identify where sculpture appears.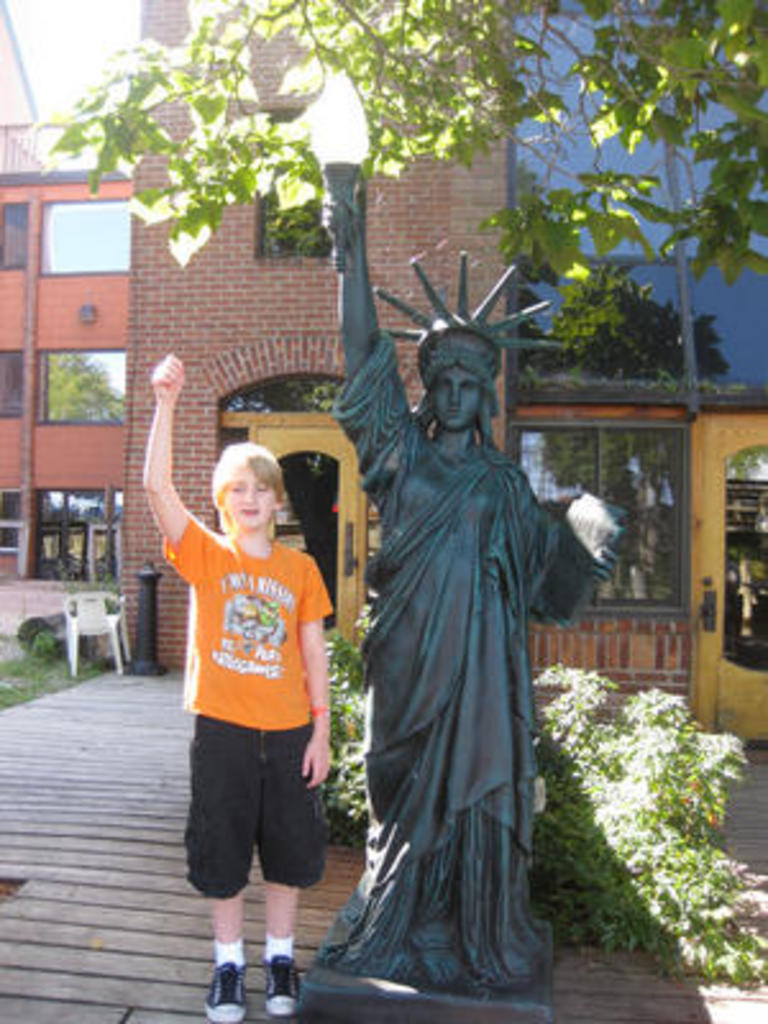
Appears at (330,192,617,1001).
